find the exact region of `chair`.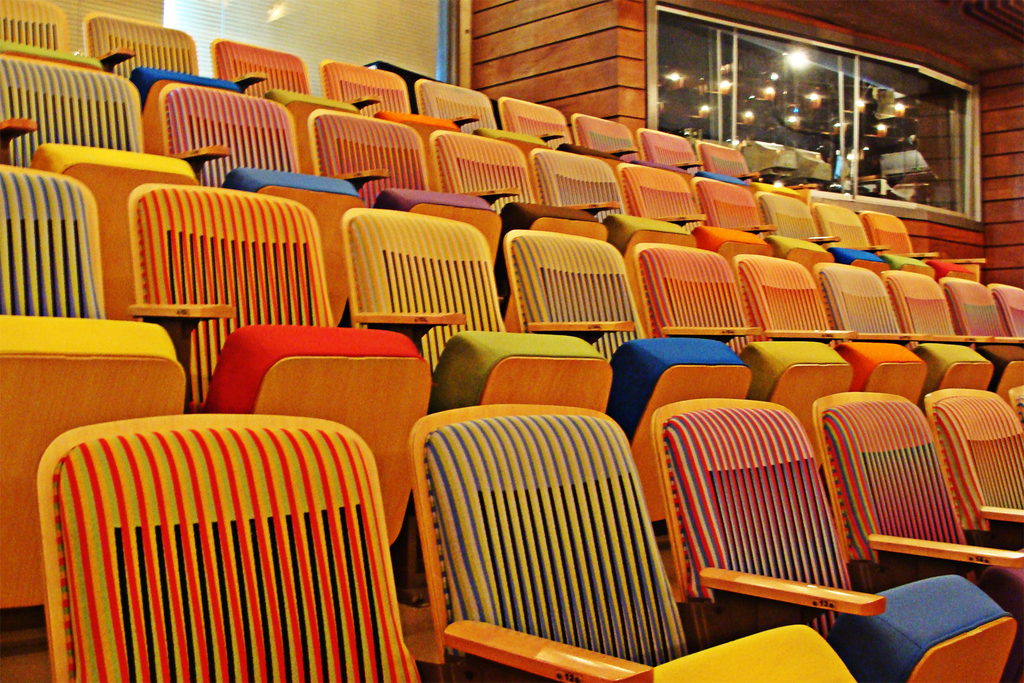
Exact region: box(342, 211, 616, 411).
